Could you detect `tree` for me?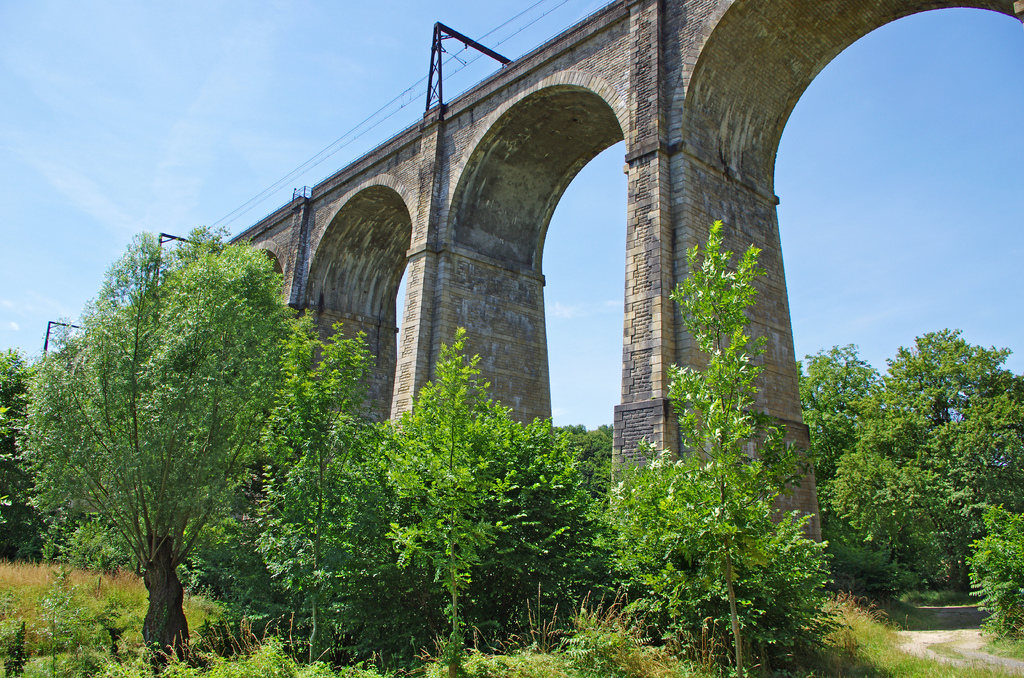
Detection result: {"x1": 285, "y1": 307, "x2": 365, "y2": 651}.
